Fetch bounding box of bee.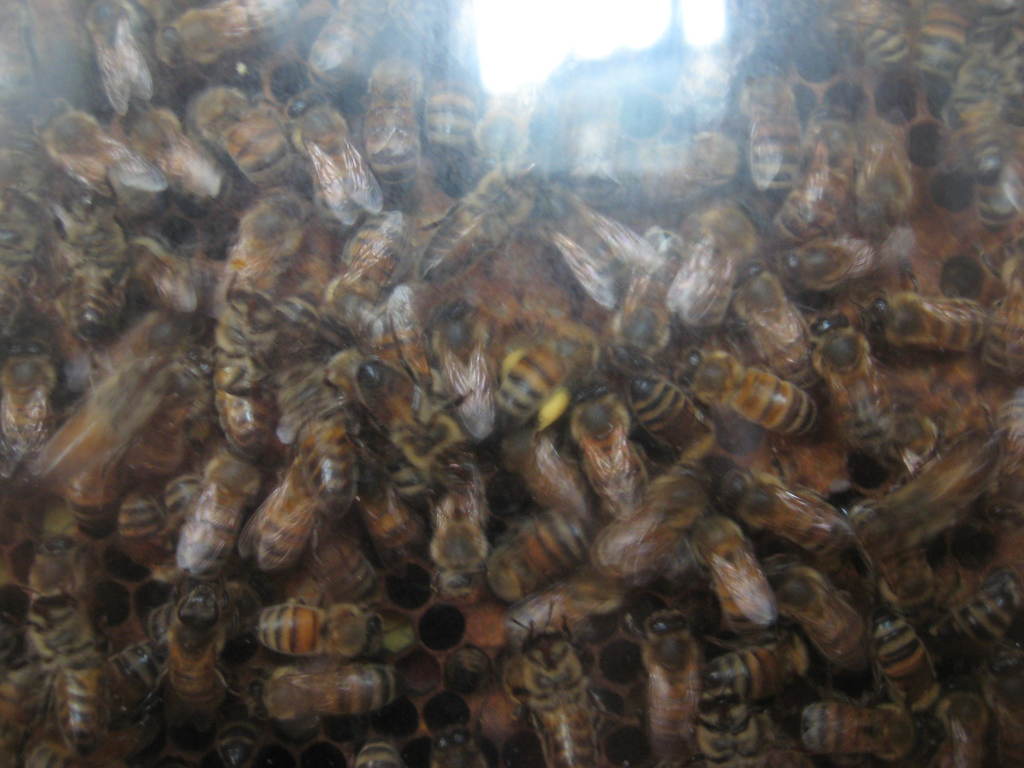
Bbox: region(548, 399, 639, 518).
